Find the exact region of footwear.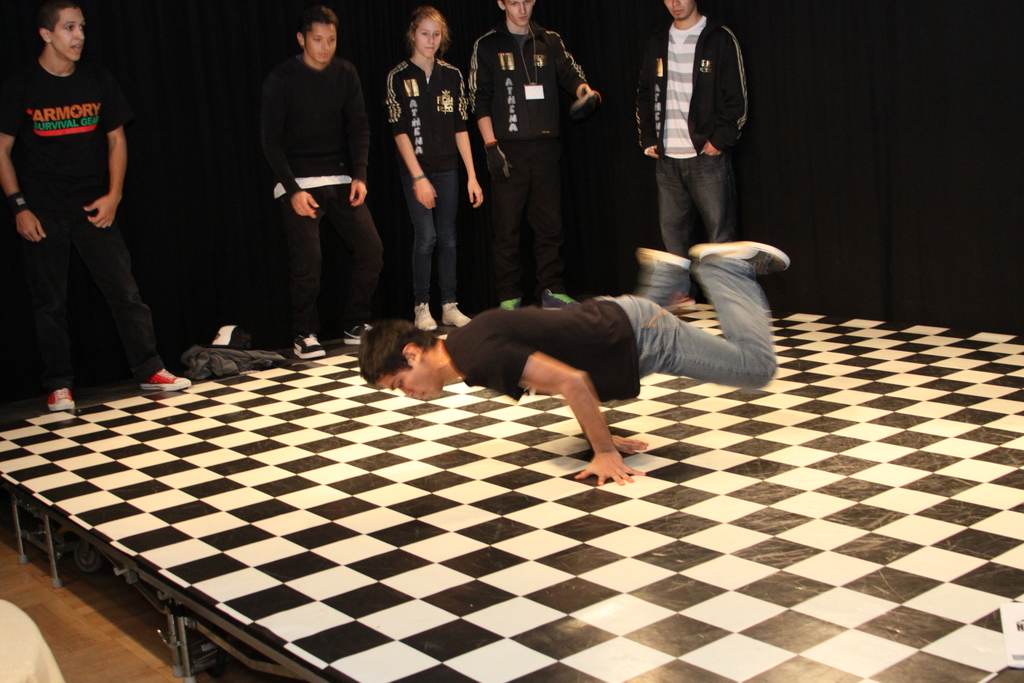
Exact region: (344, 320, 376, 346).
